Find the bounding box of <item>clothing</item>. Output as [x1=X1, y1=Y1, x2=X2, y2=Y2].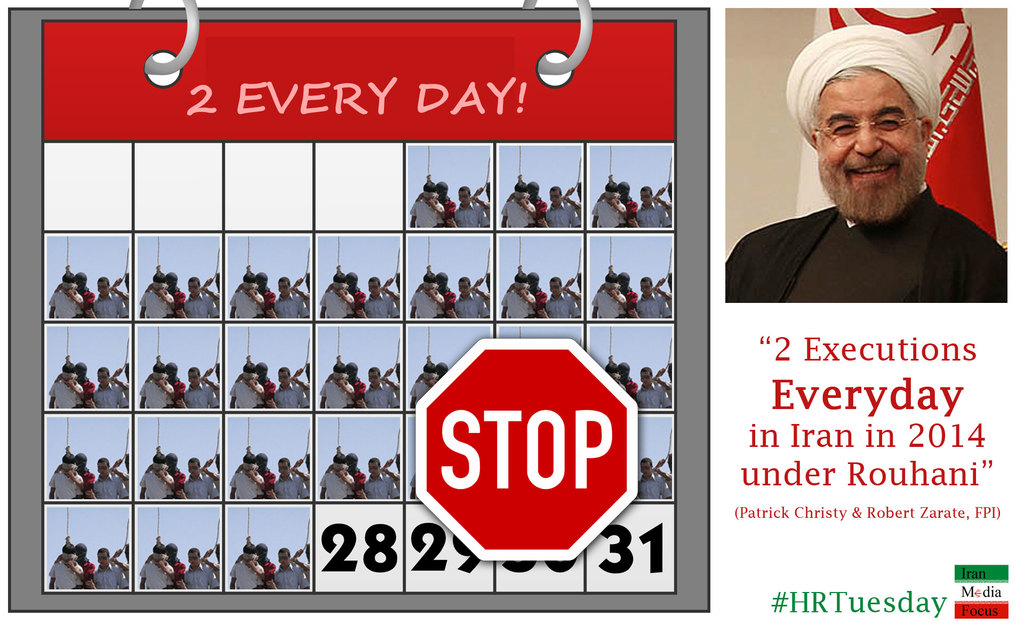
[x1=632, y1=291, x2=669, y2=321].
